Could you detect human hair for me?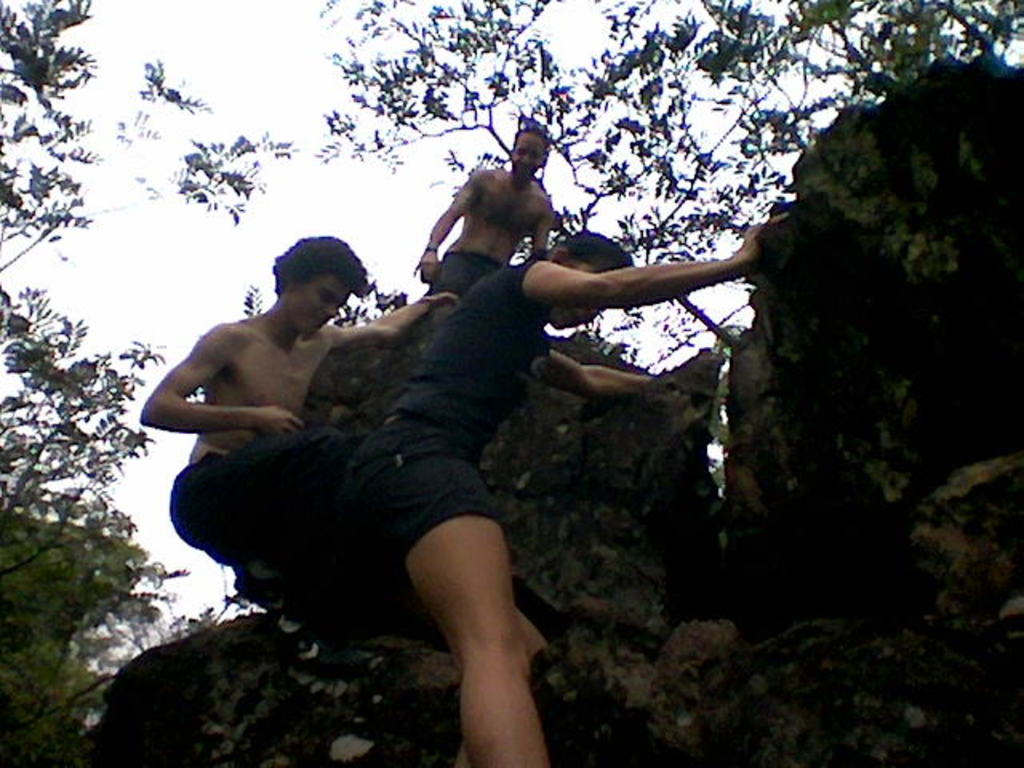
Detection result: l=514, t=130, r=552, b=150.
